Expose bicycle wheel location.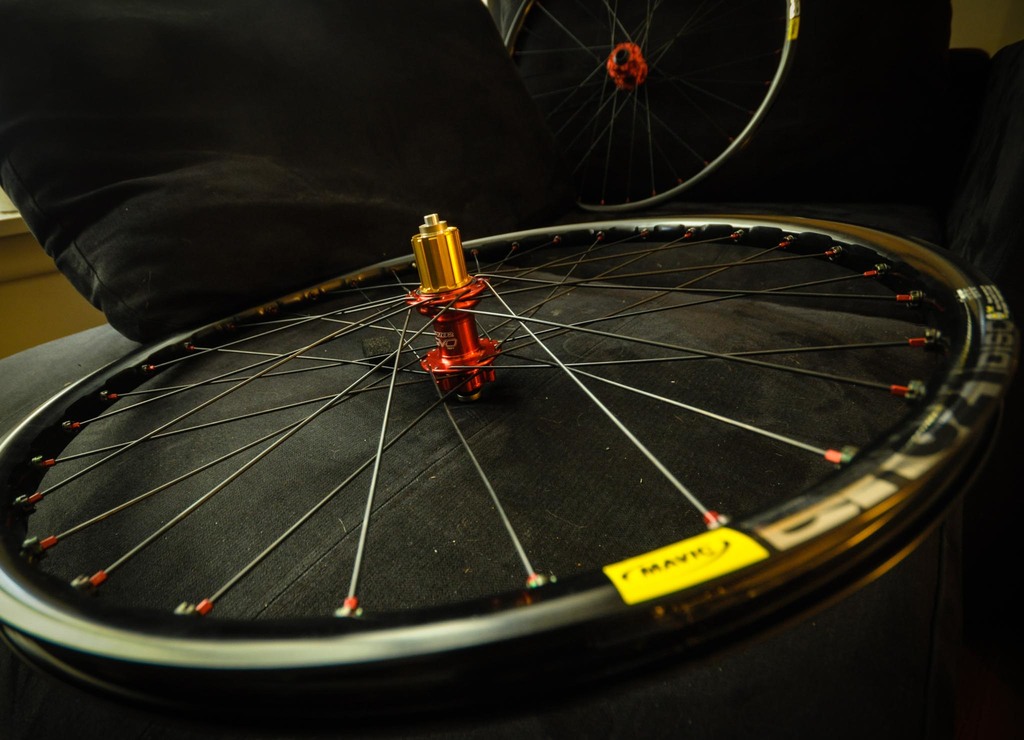
Exposed at 28,148,996,716.
